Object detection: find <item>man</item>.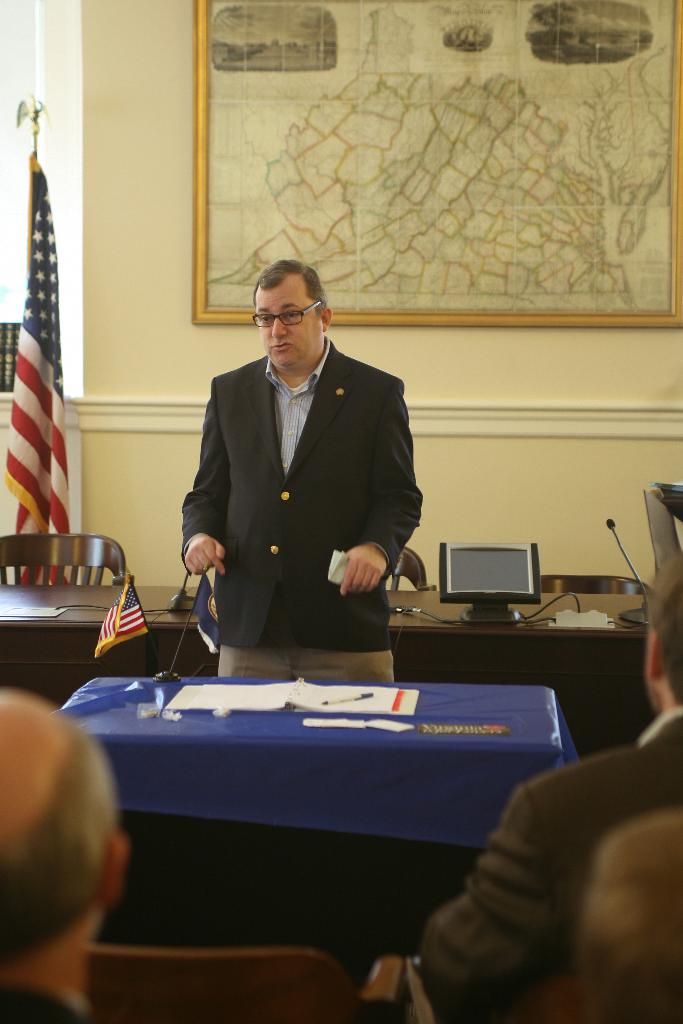
363,545,682,1023.
